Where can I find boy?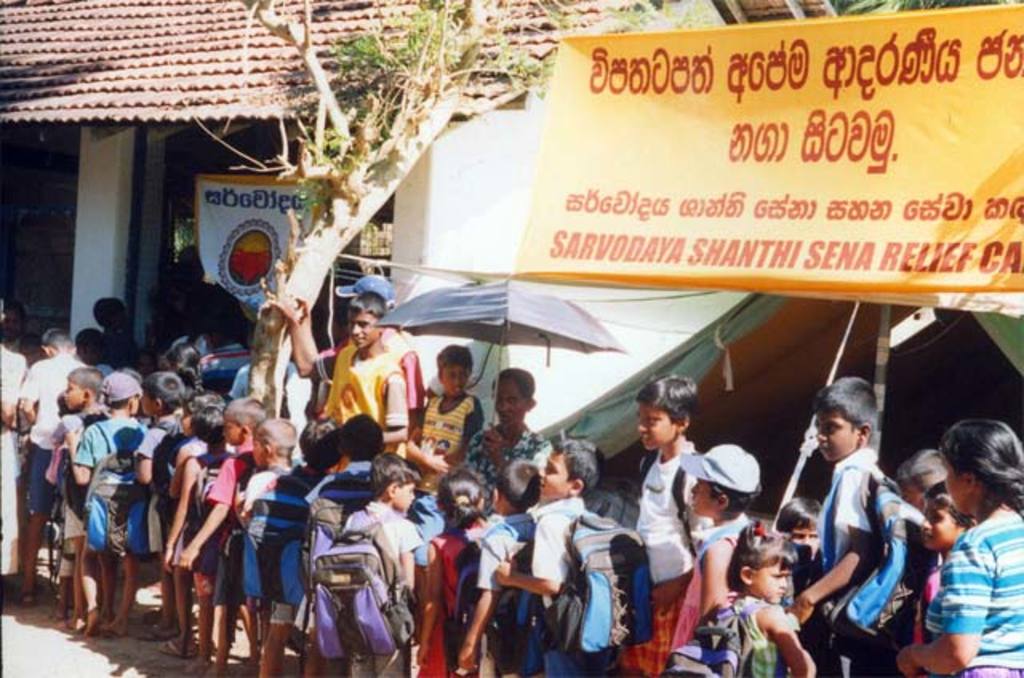
You can find it at l=181, t=395, r=266, b=676.
